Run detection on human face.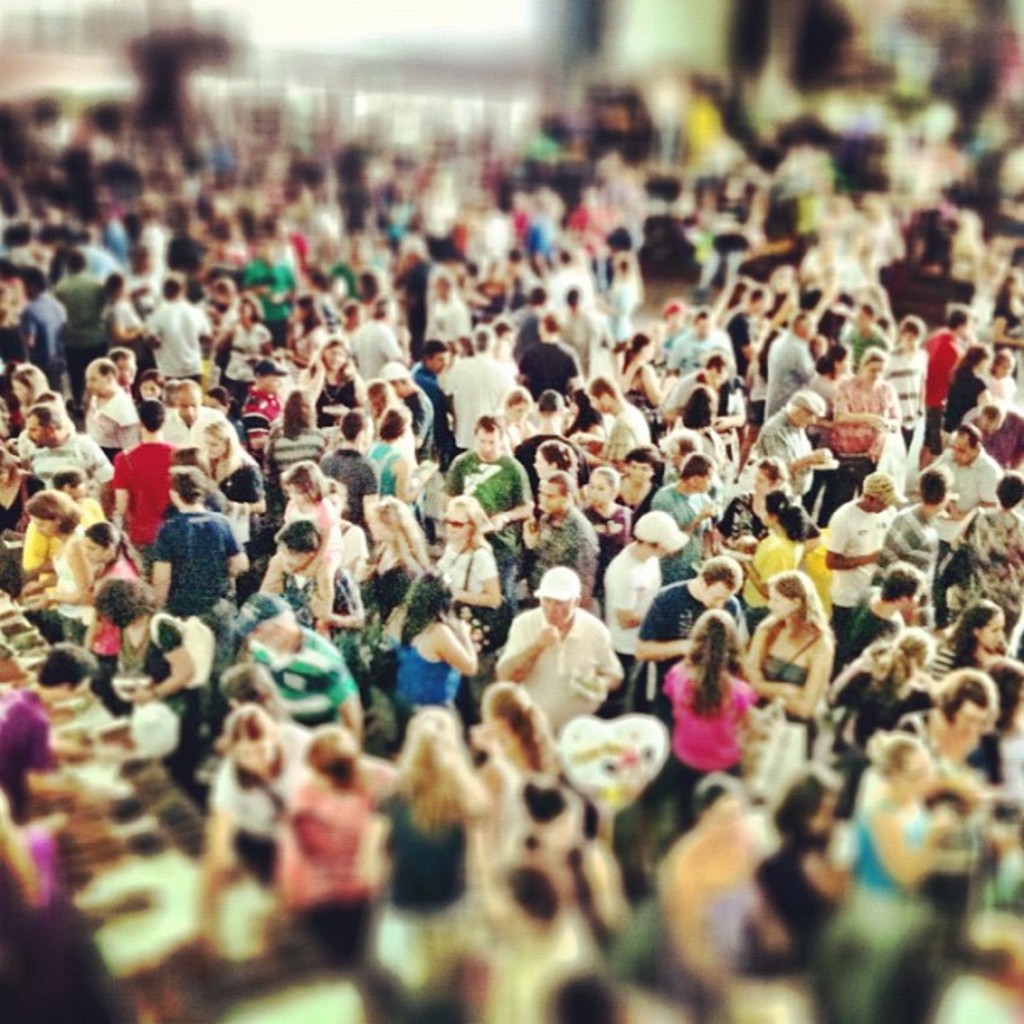
Result: pyautogui.locateOnScreen(202, 435, 224, 457).
